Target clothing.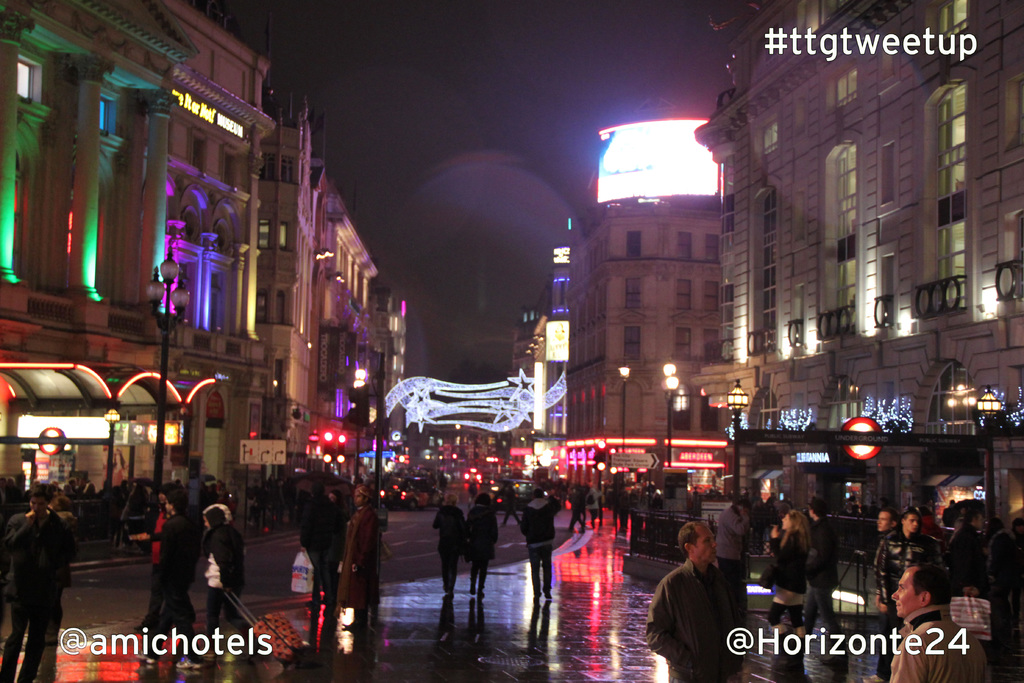
Target region: rect(436, 500, 464, 586).
